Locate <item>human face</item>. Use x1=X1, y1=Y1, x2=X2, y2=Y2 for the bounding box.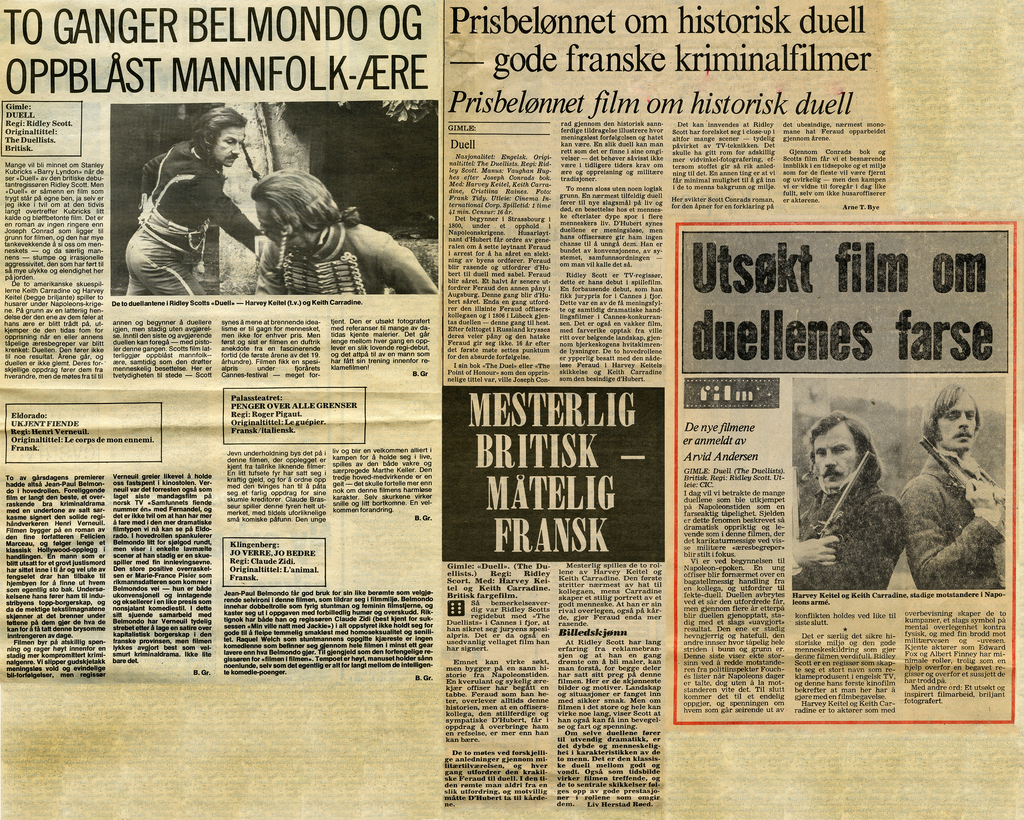
x1=816, y1=430, x2=850, y2=488.
